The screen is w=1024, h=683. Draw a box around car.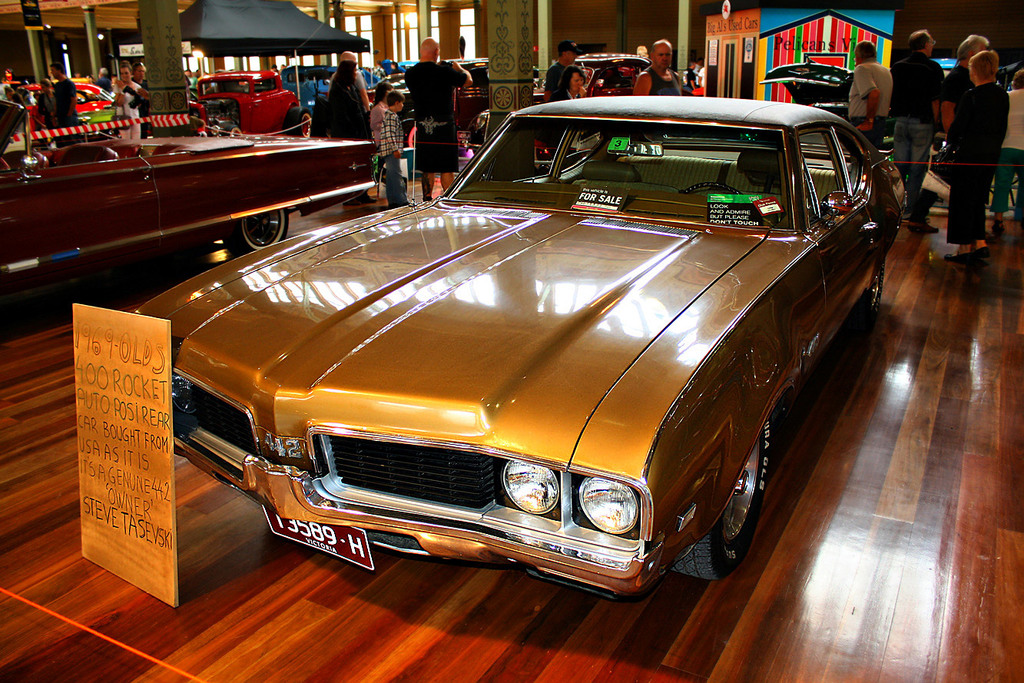
[278,65,376,95].
